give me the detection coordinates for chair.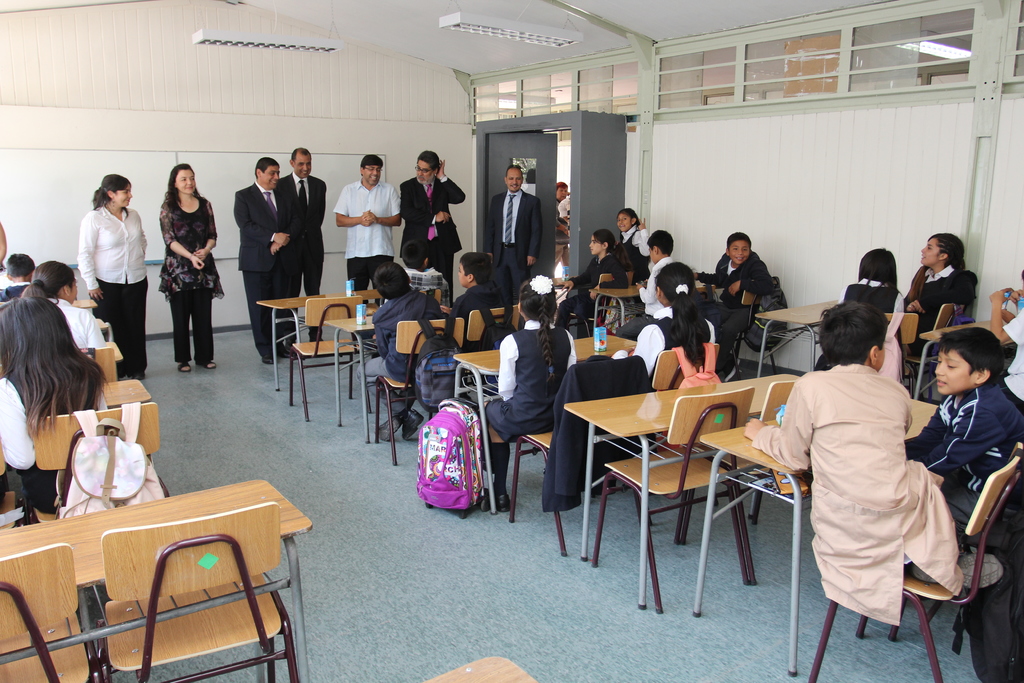
BBox(905, 303, 963, 401).
